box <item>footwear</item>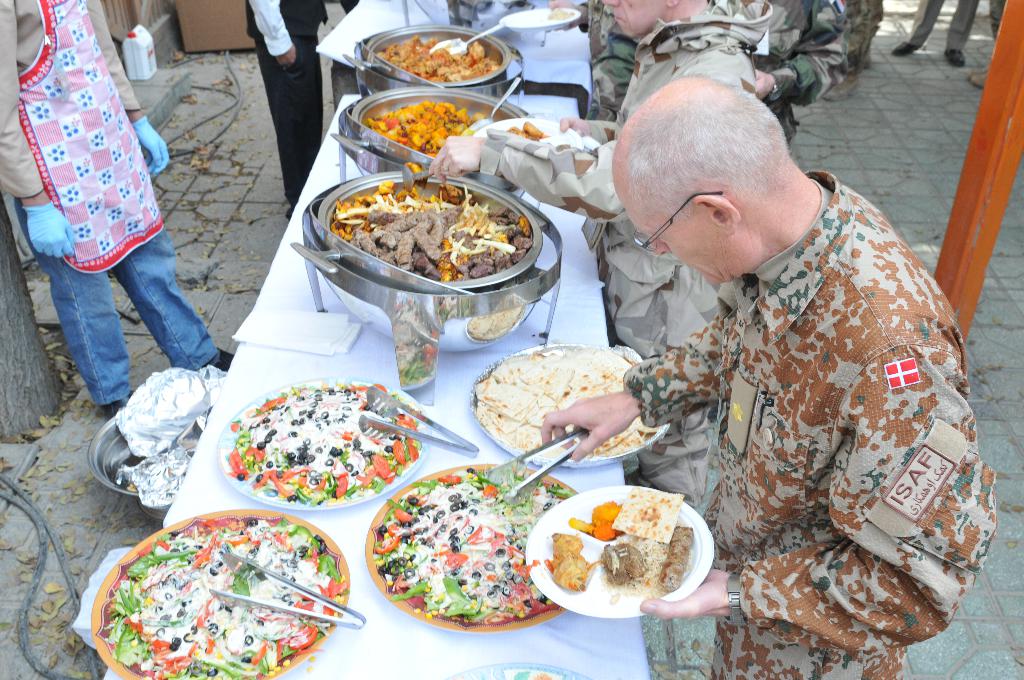
box(821, 75, 860, 102)
